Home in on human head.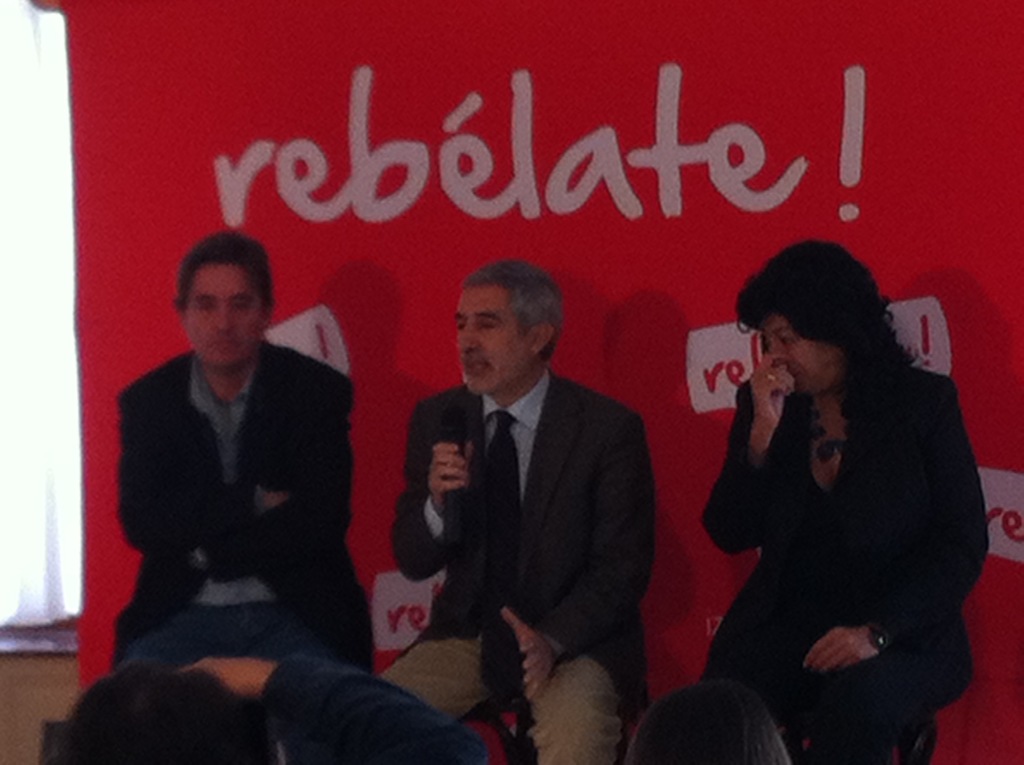
Homed in at 734 239 882 399.
